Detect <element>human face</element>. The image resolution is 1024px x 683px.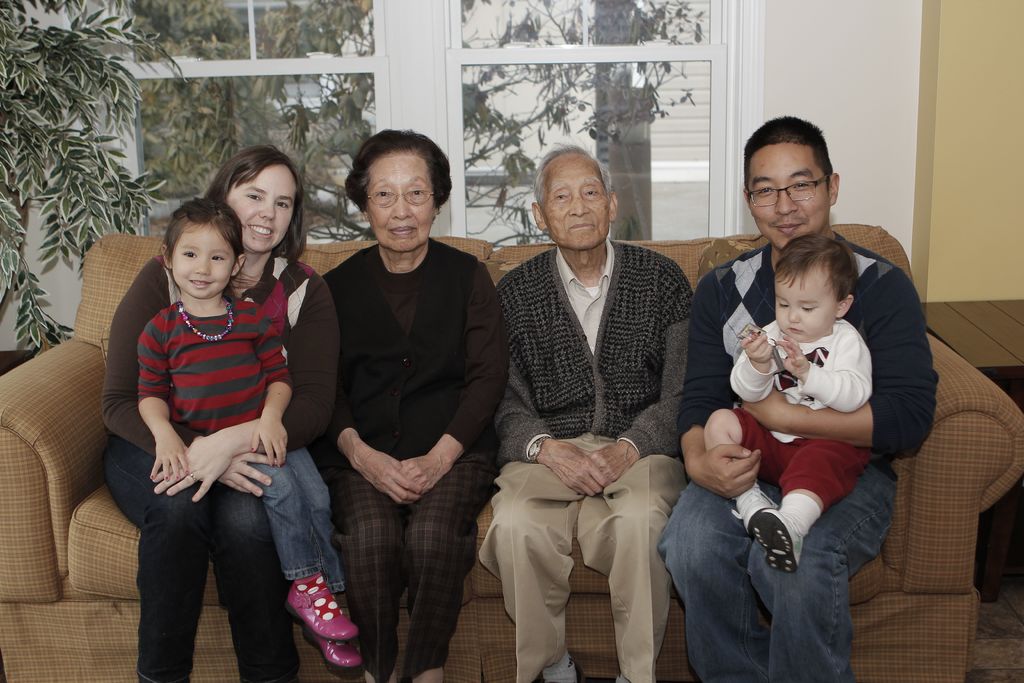
230 170 299 251.
